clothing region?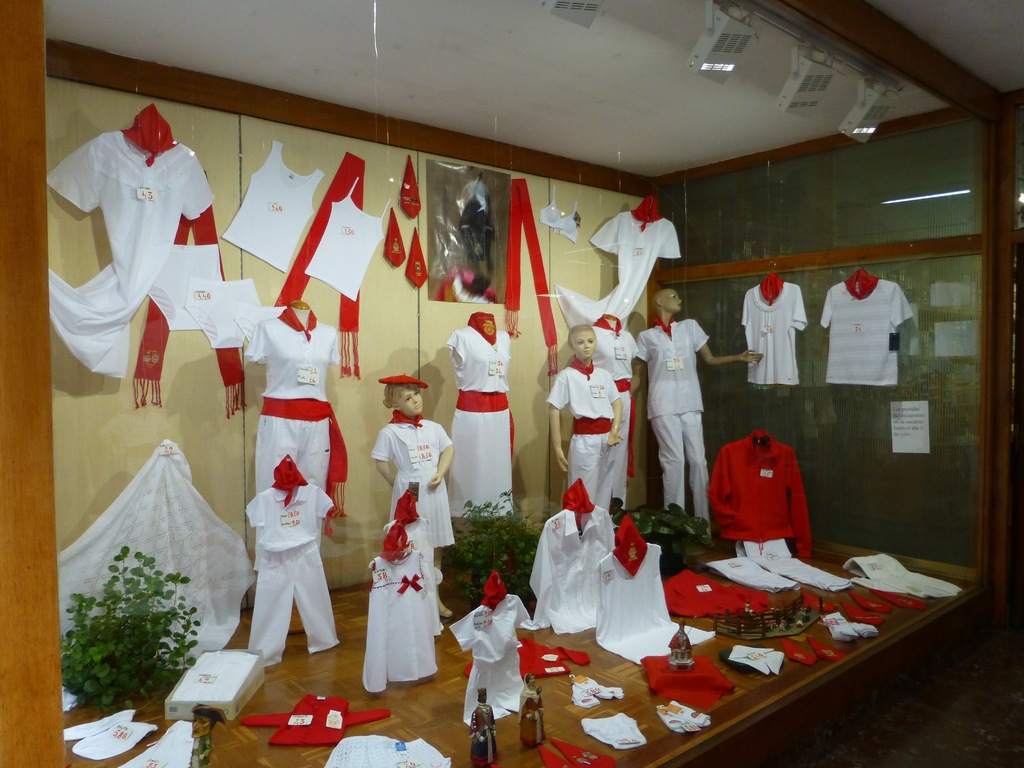
63:712:134:742
